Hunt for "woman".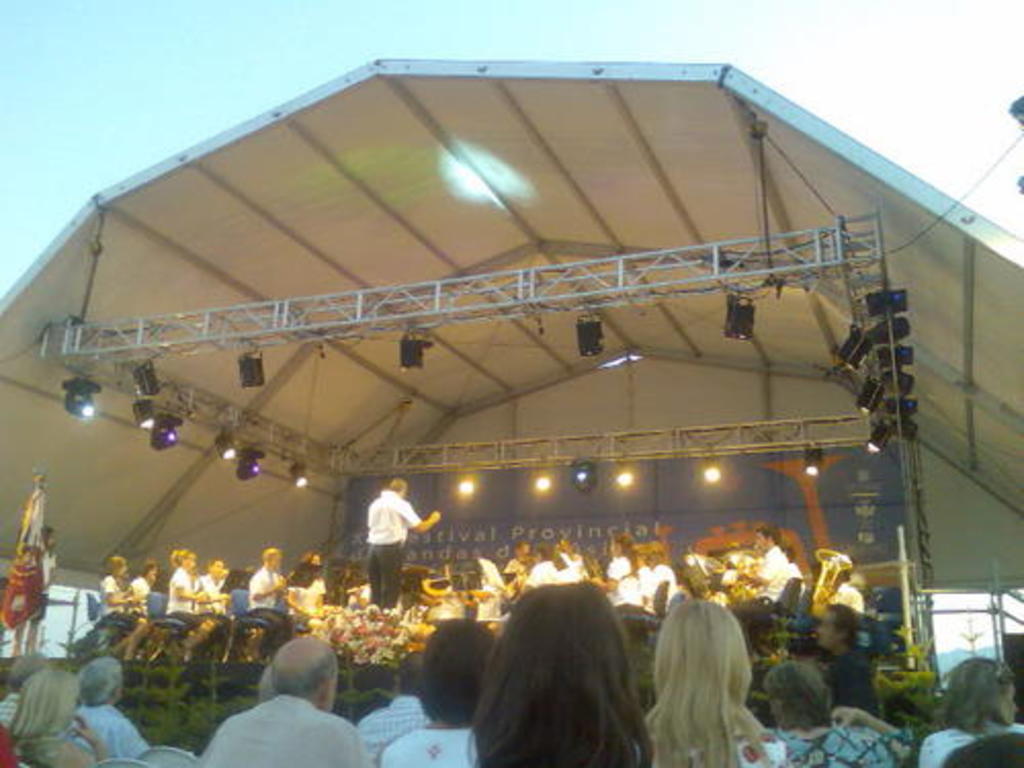
Hunted down at bbox=(760, 664, 907, 766).
